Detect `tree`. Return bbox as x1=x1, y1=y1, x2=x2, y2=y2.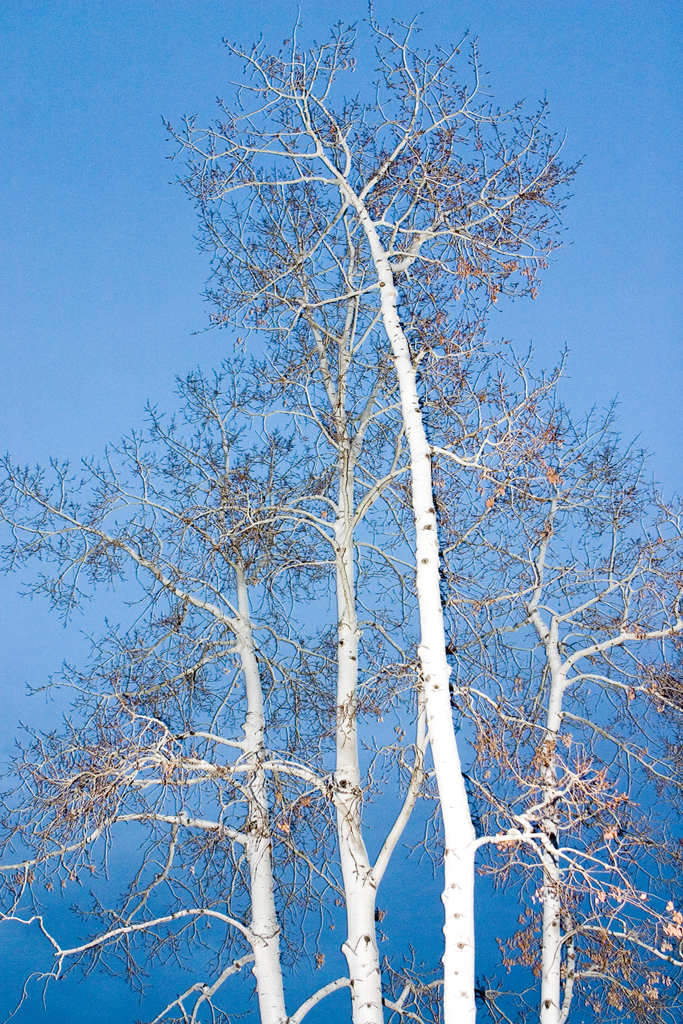
x1=160, y1=0, x2=588, y2=1023.
